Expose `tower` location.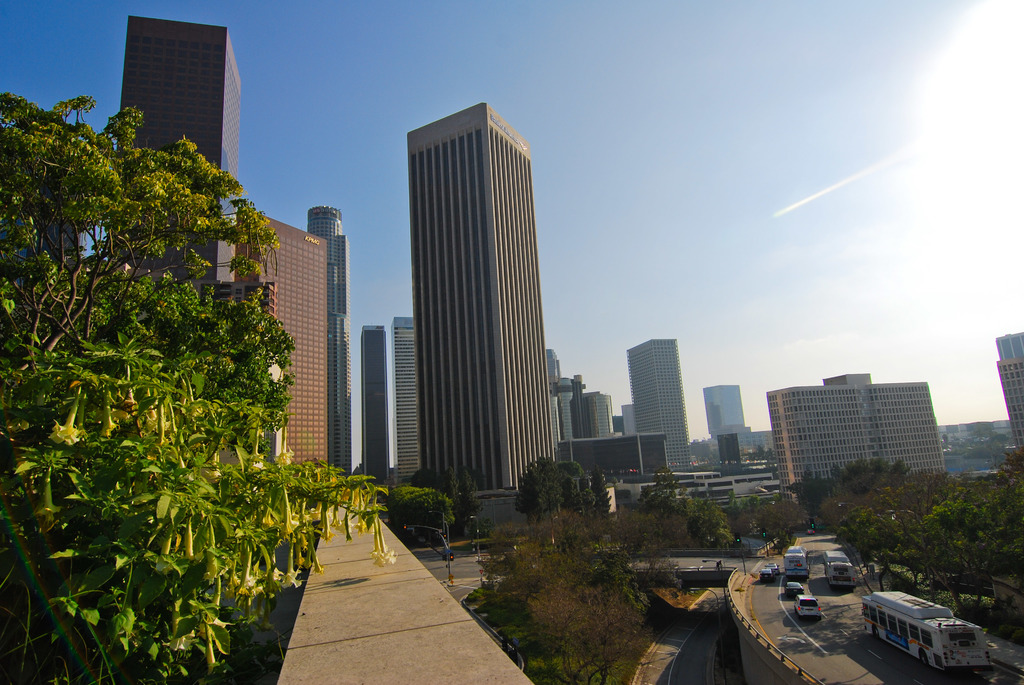
Exposed at (406,99,559,501).
